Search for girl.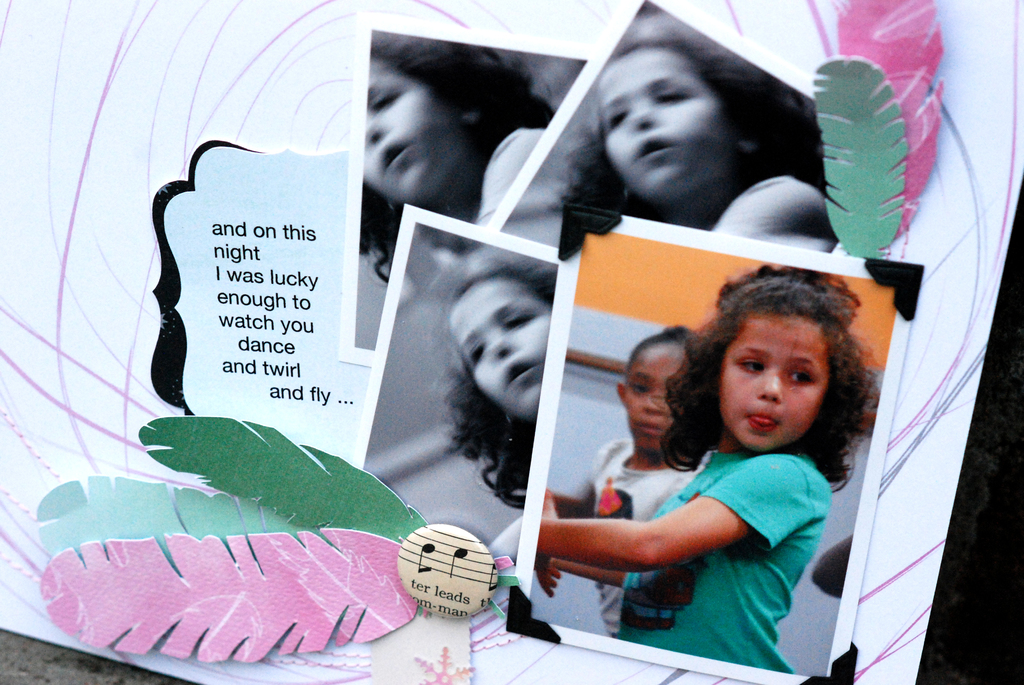
Found at 552 10 837 256.
